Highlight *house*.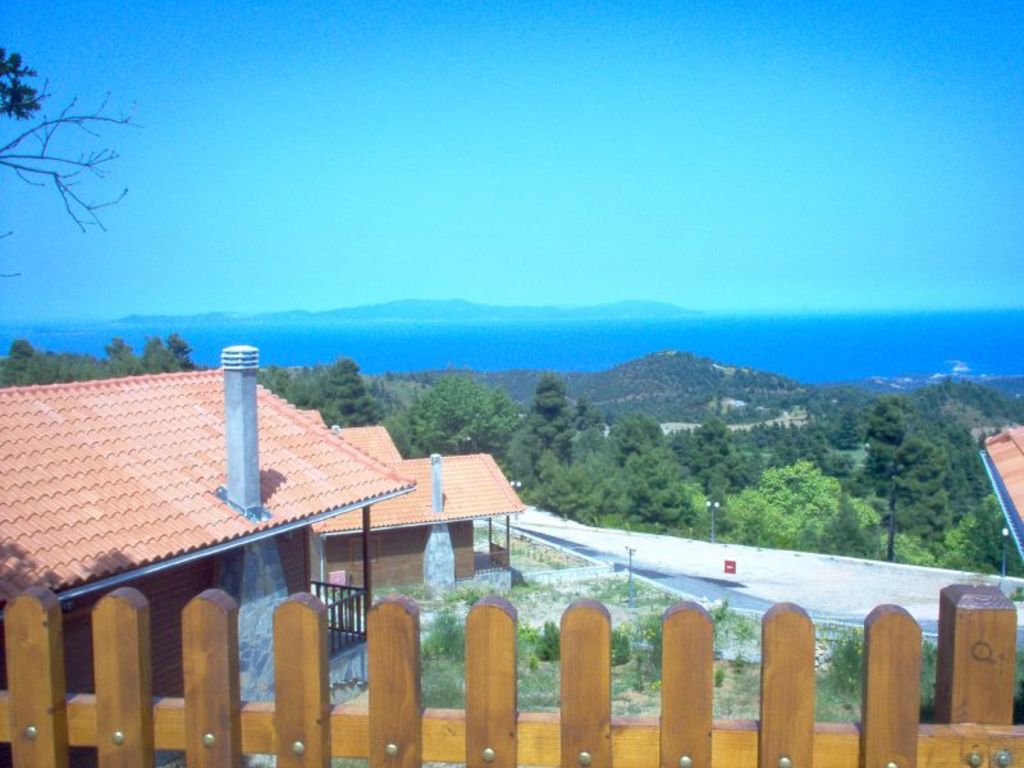
Highlighted region: [x1=0, y1=356, x2=577, y2=724].
